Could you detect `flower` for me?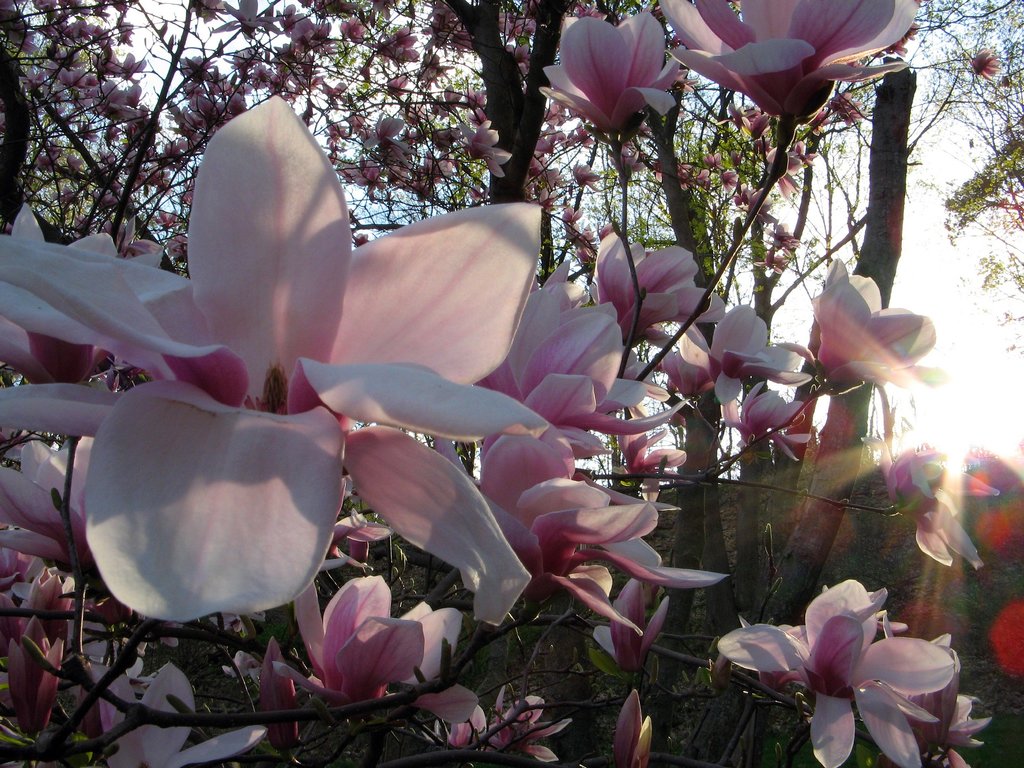
Detection result: {"left": 968, "top": 47, "right": 1000, "bottom": 81}.
